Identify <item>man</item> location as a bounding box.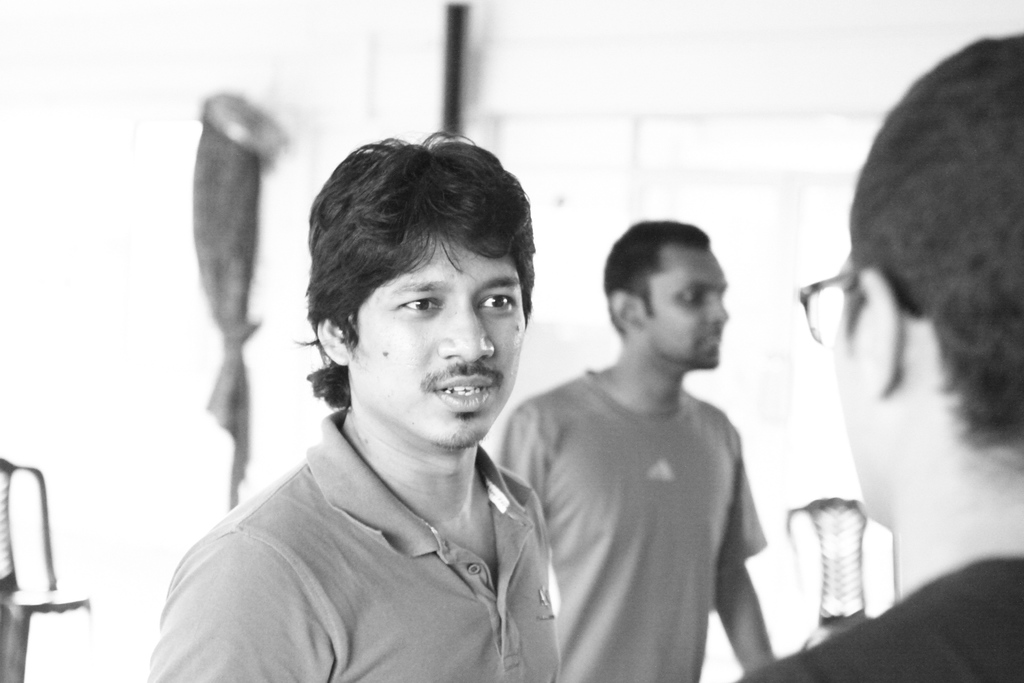
<box>729,33,1023,682</box>.
